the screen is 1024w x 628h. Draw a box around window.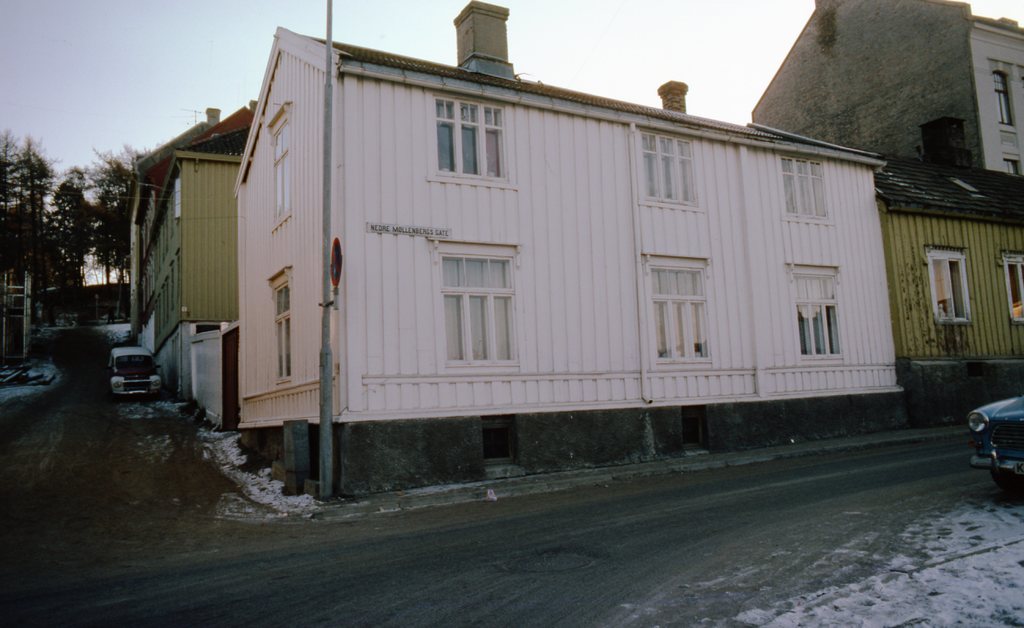
[991,67,1014,131].
